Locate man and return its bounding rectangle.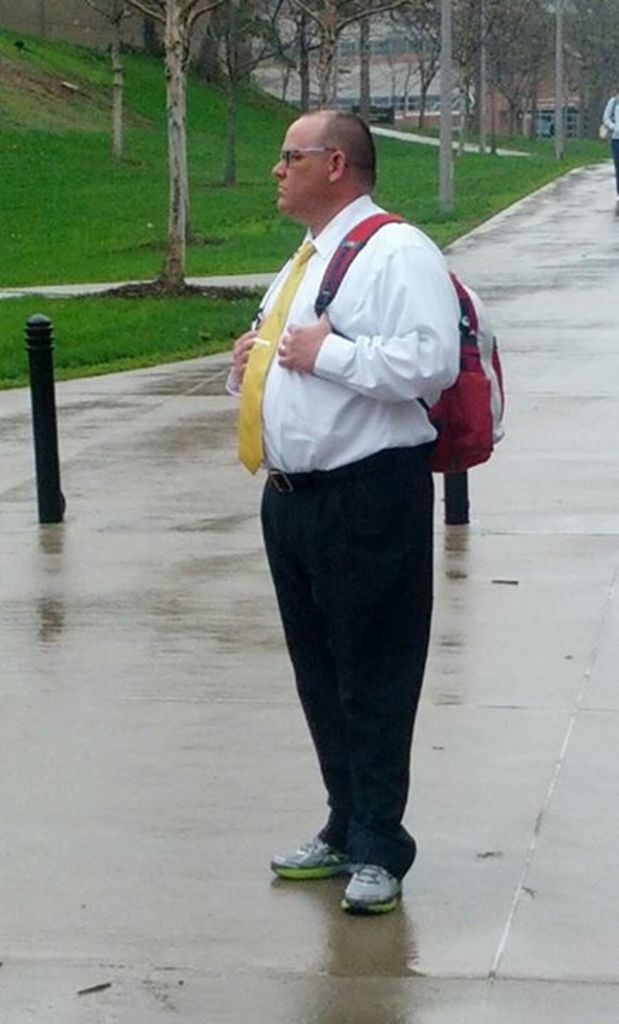
box(238, 82, 498, 942).
